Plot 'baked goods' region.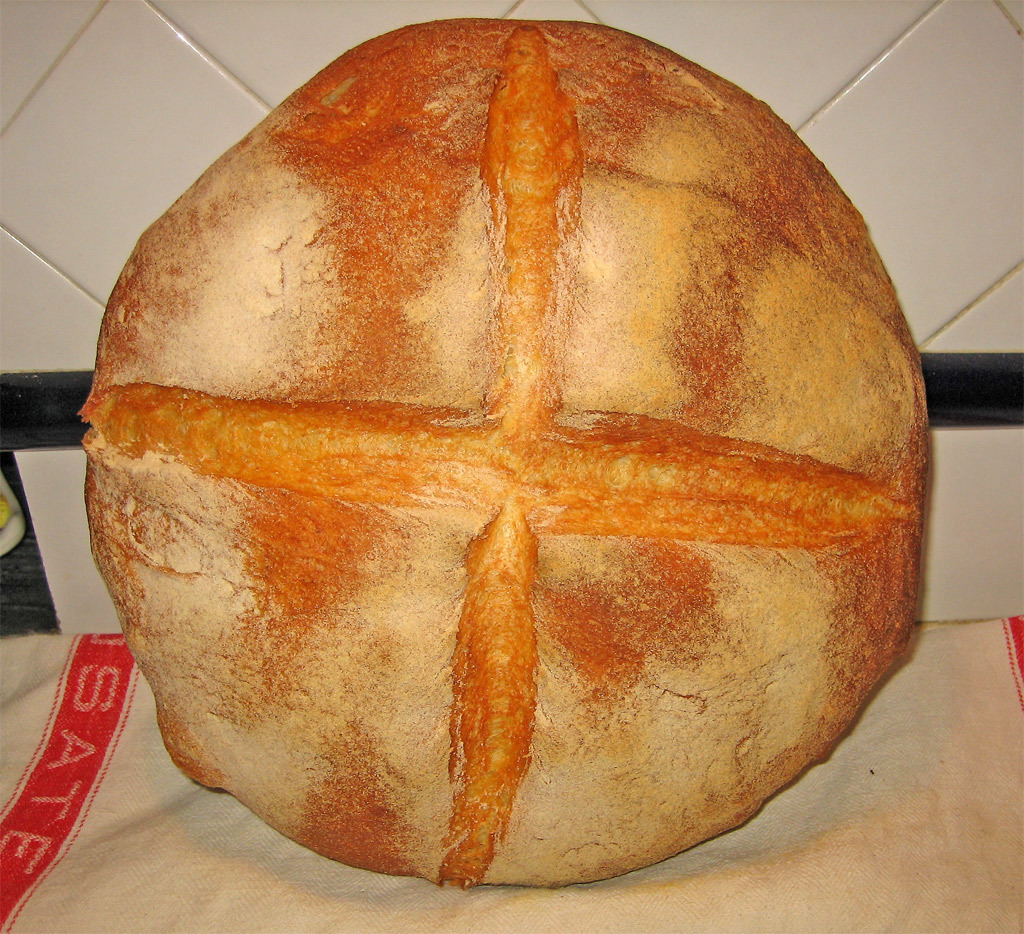
Plotted at [92, 12, 922, 884].
